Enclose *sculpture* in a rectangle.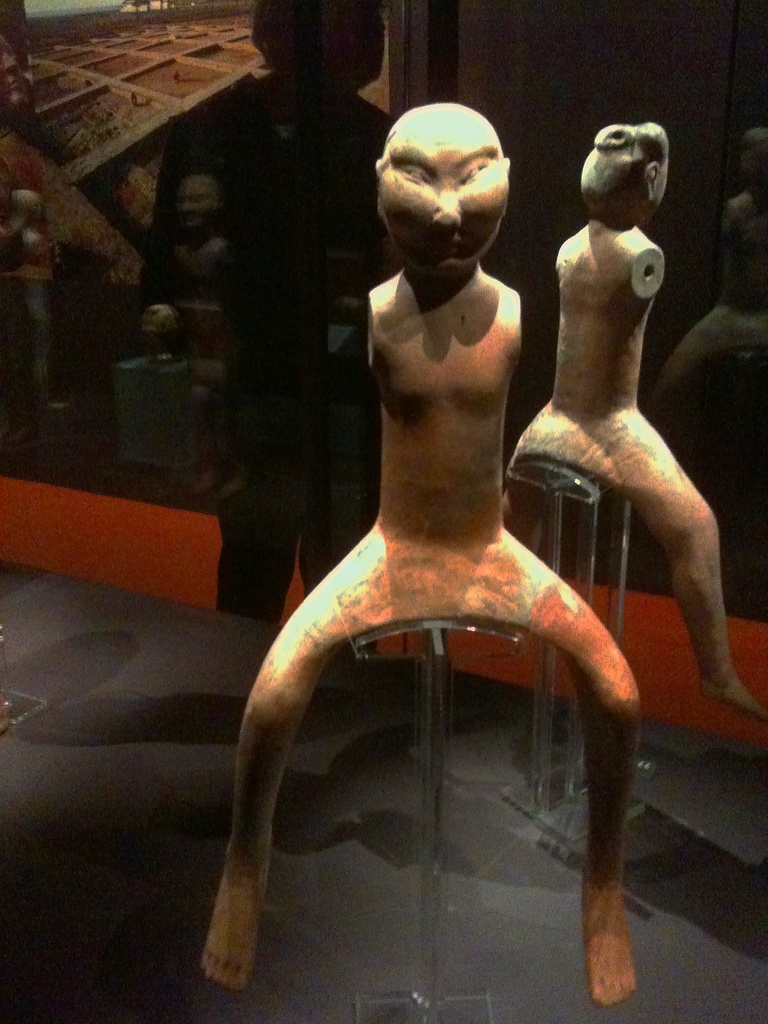
Rect(493, 113, 767, 735).
